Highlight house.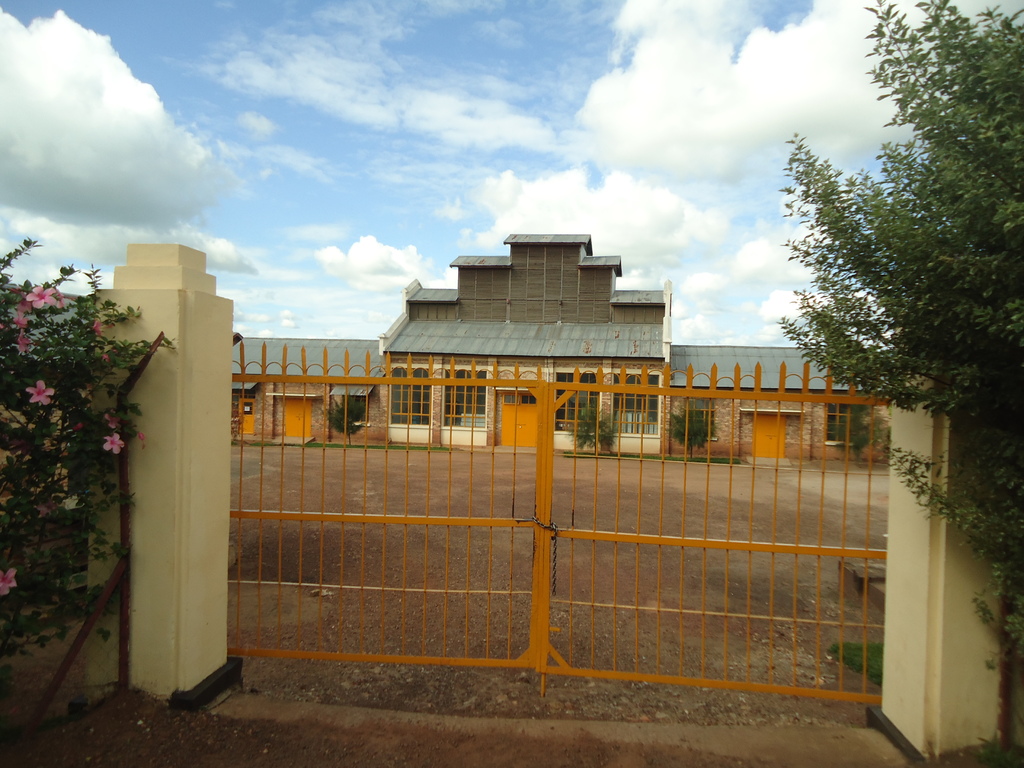
Highlighted region: (left=374, top=230, right=675, bottom=460).
